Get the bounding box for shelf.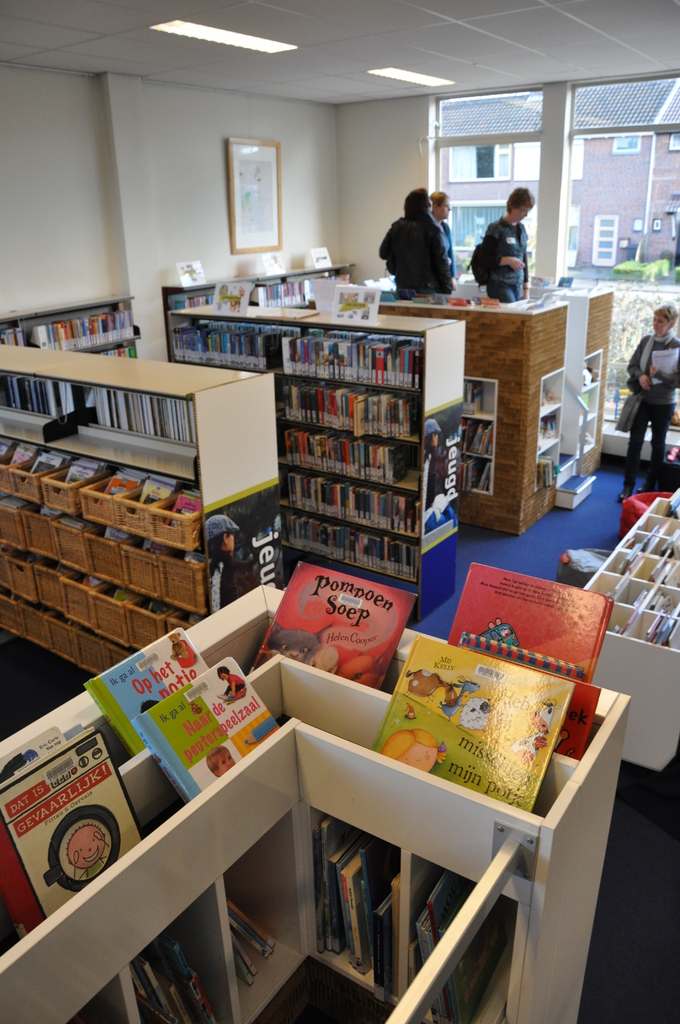
Rect(0, 338, 287, 636).
